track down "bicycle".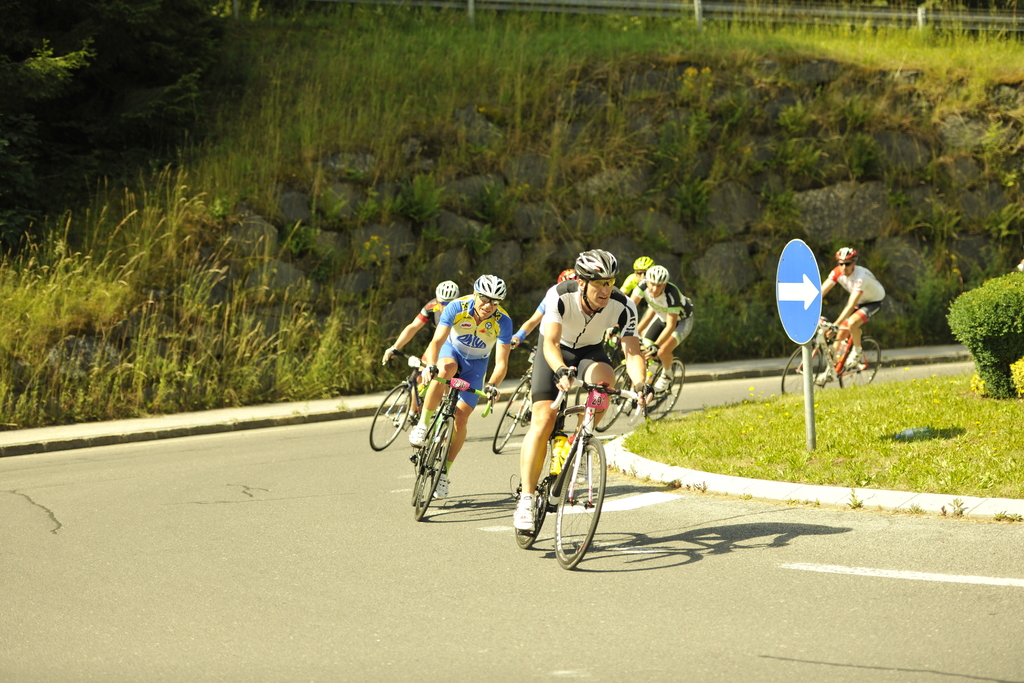
Tracked to [779,317,884,409].
